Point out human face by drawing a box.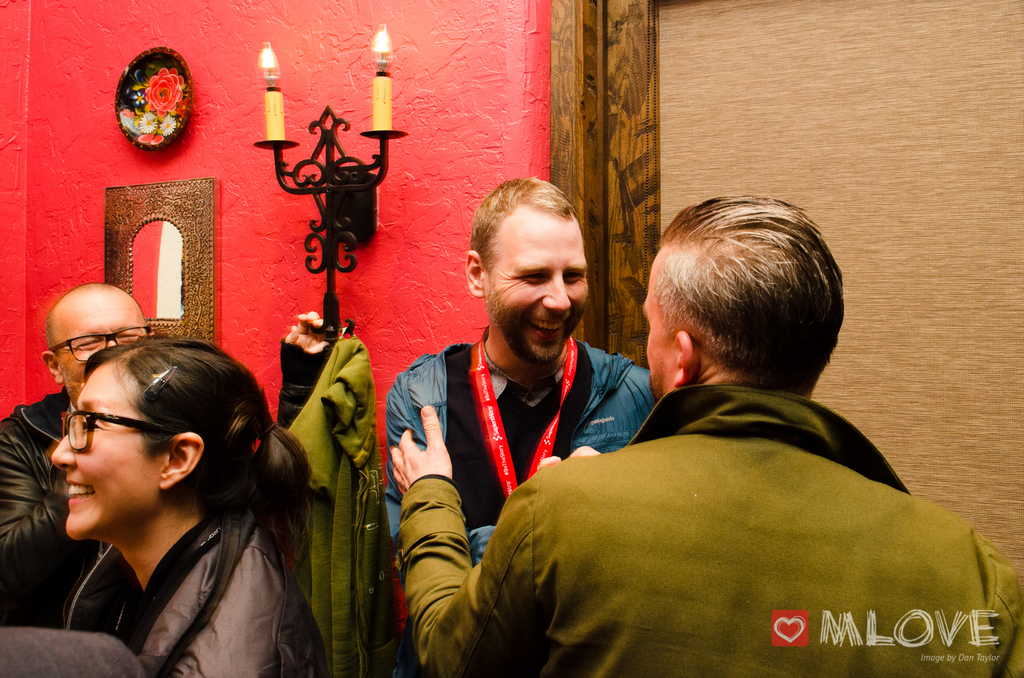
bbox(50, 361, 167, 545).
